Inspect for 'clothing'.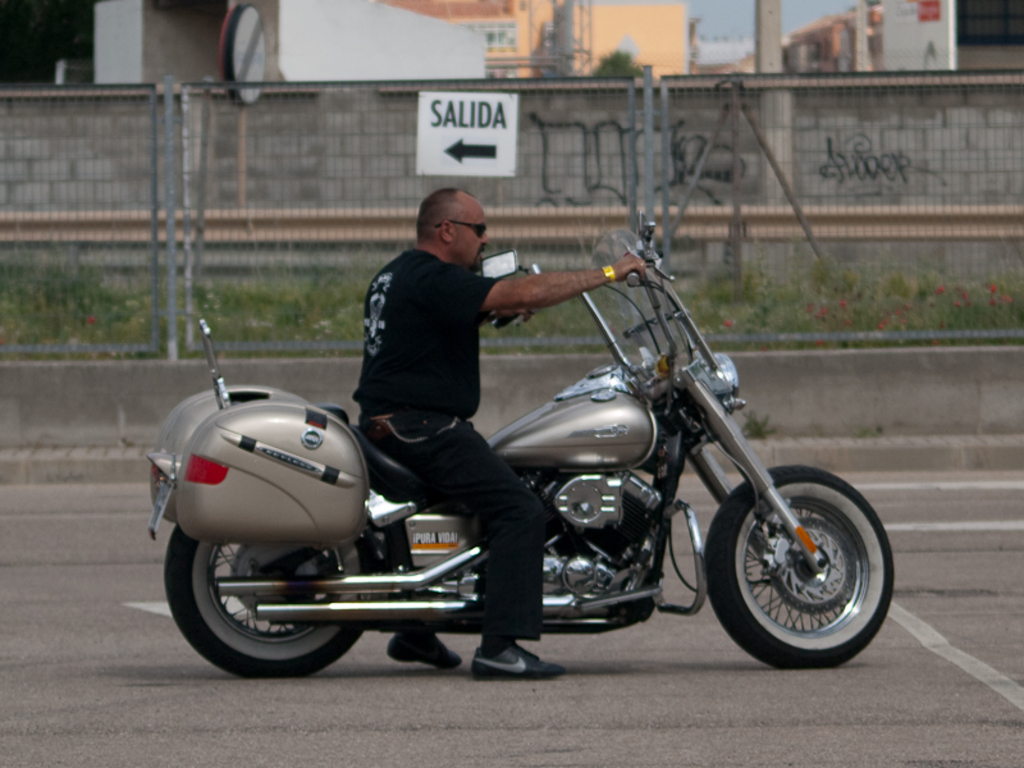
Inspection: 353, 248, 549, 643.
